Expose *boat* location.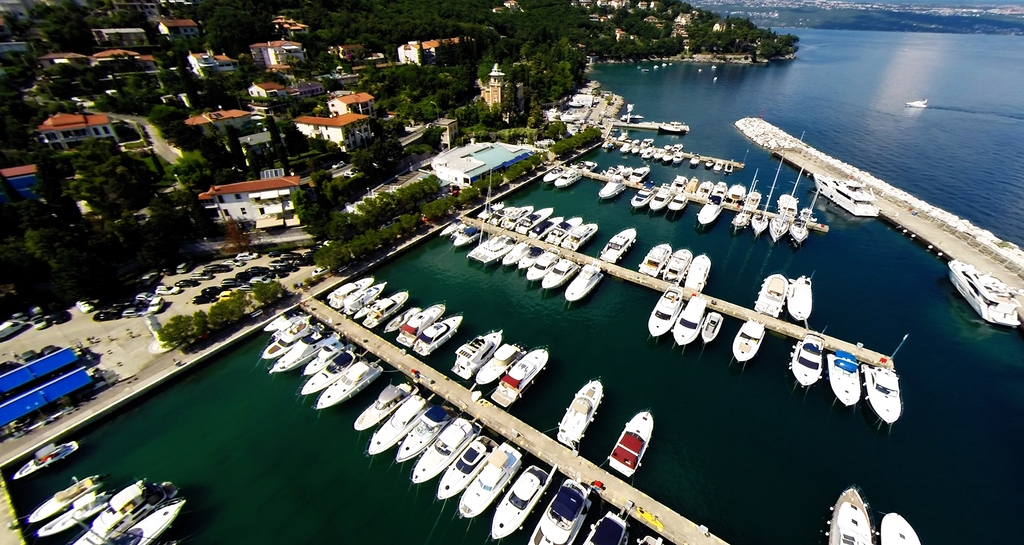
Exposed at 677,251,714,296.
